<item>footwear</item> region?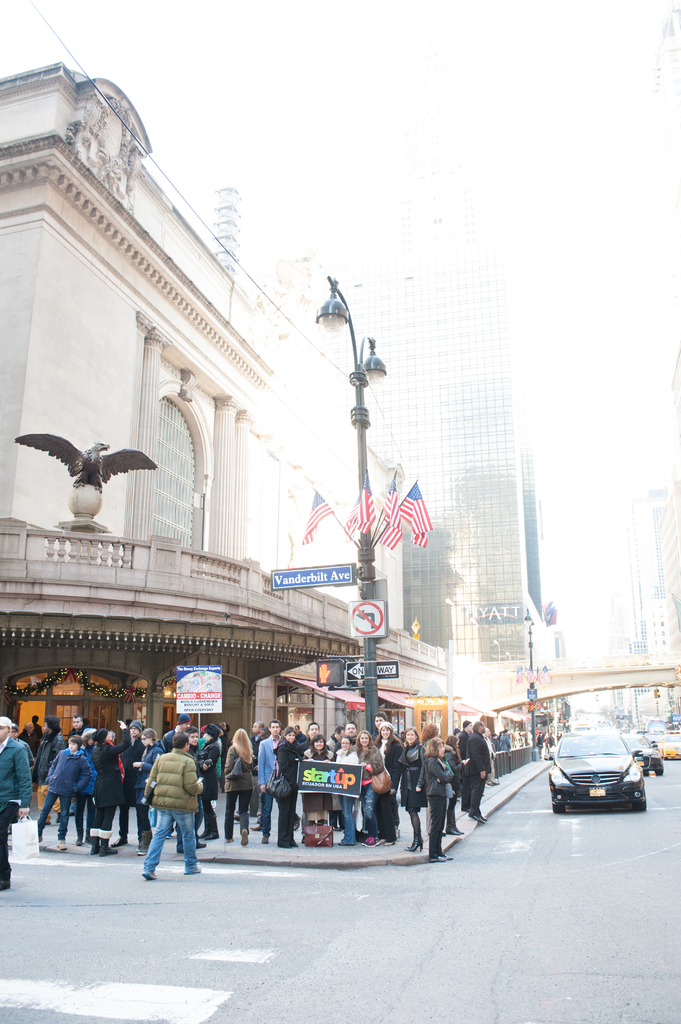
Rect(226, 836, 233, 844)
